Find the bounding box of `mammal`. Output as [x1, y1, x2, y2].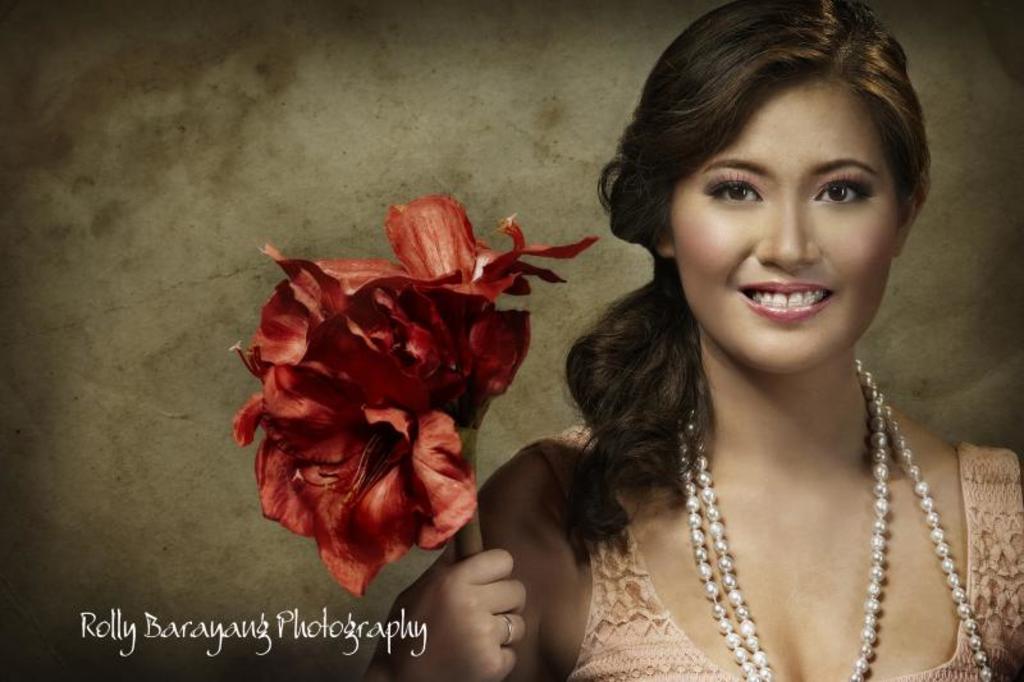
[435, 26, 1023, 678].
